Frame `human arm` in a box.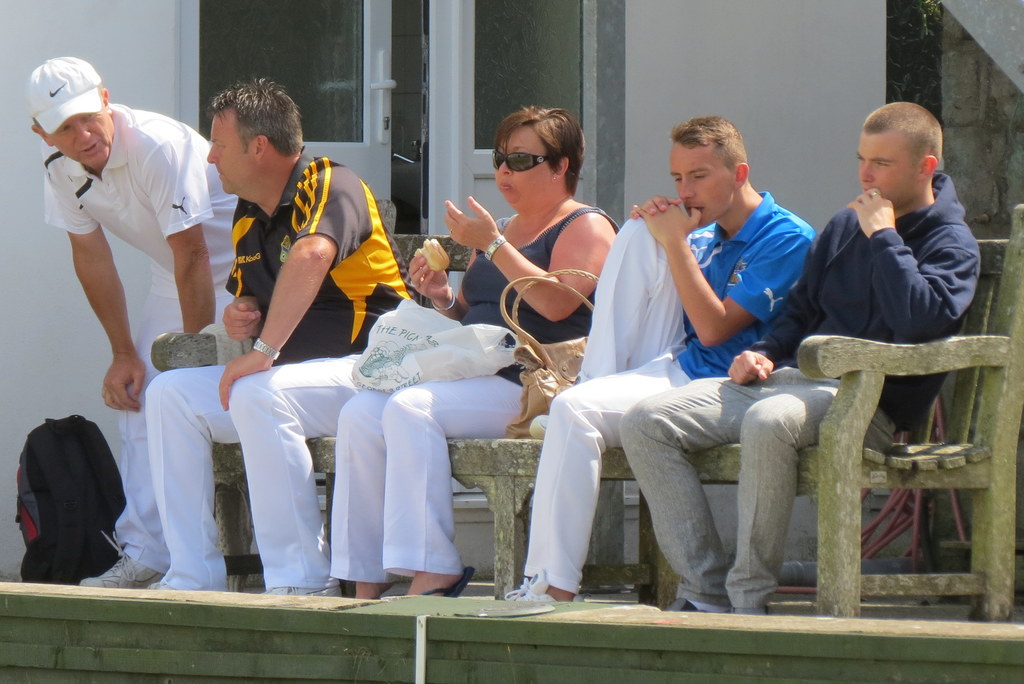
BBox(429, 187, 611, 325).
